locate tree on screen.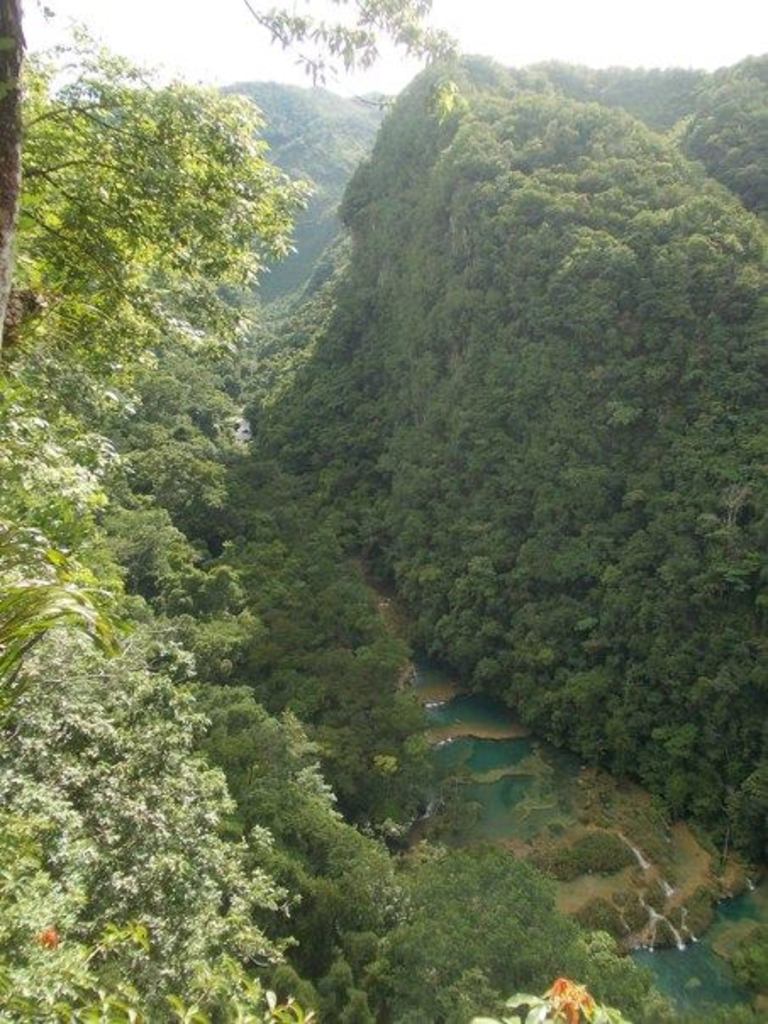
On screen at 0,0,310,429.
